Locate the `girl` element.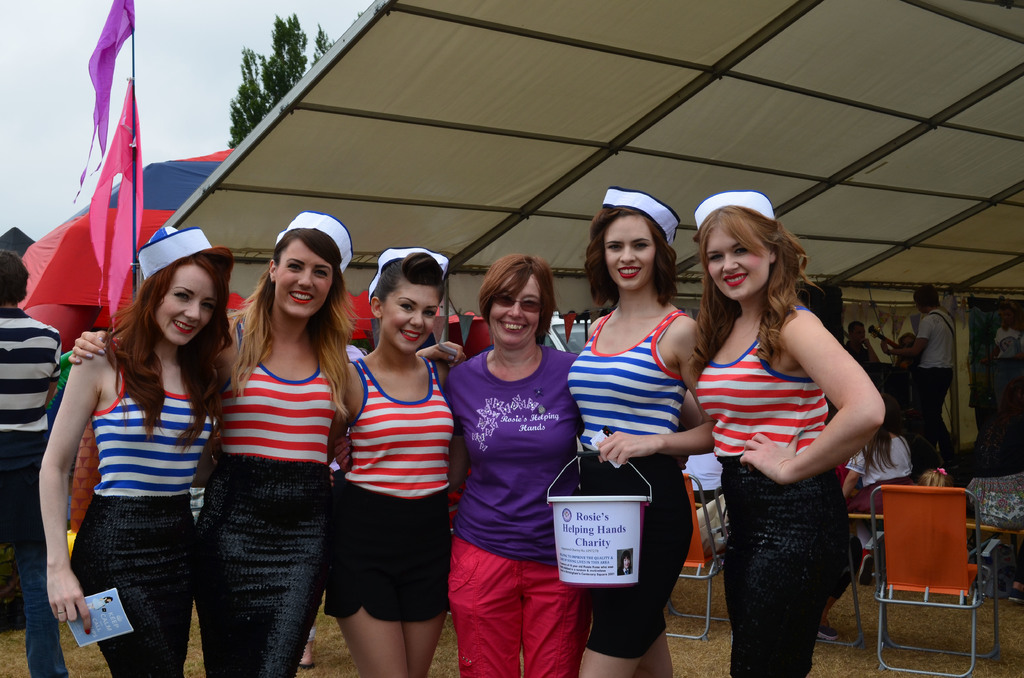
Element bbox: 37:224:229:677.
